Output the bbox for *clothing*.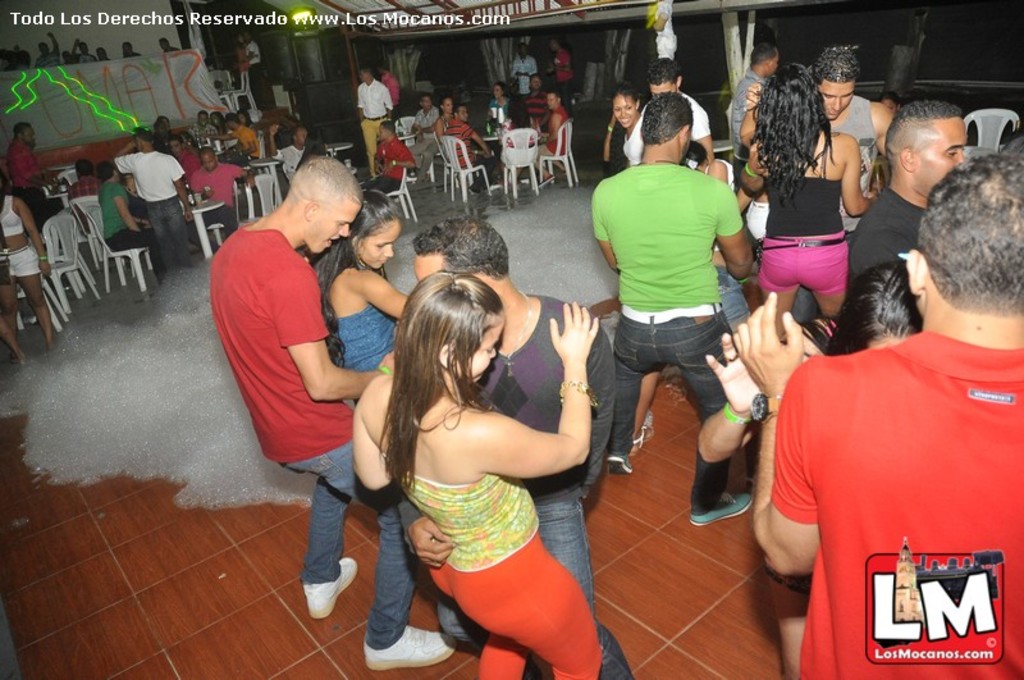
0,197,41,282.
